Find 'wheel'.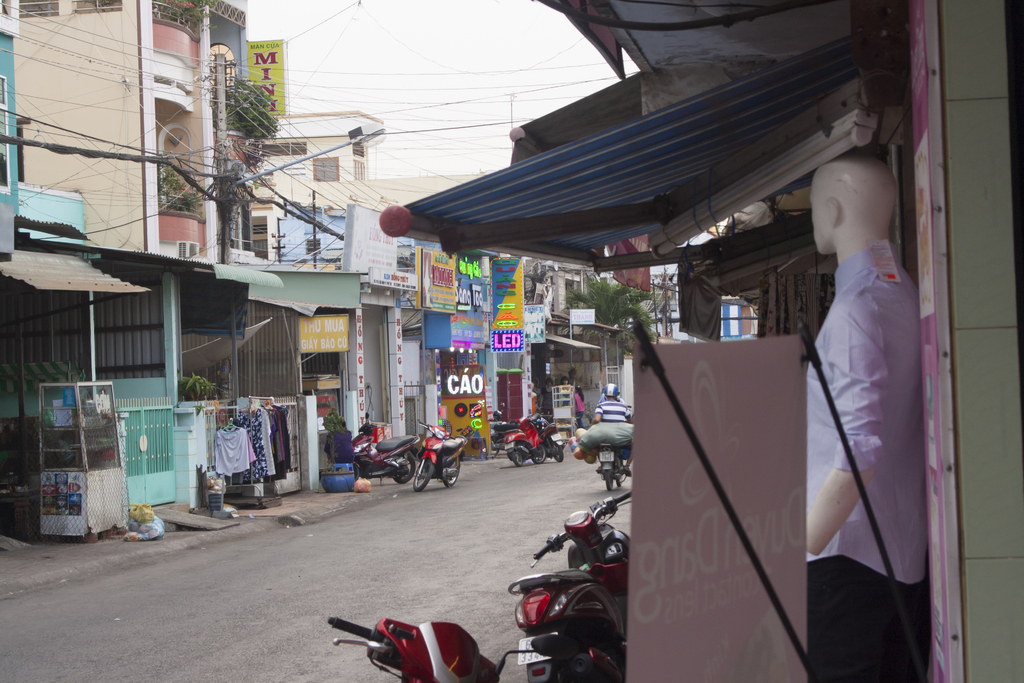
[353, 466, 359, 483].
